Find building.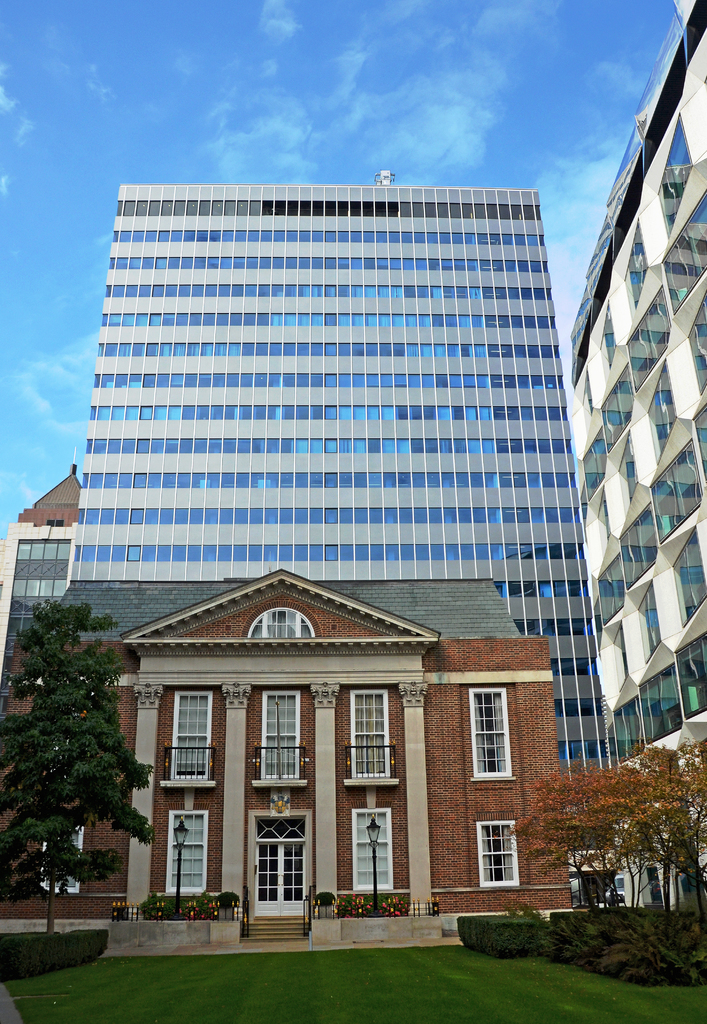
(x1=0, y1=0, x2=706, y2=960).
